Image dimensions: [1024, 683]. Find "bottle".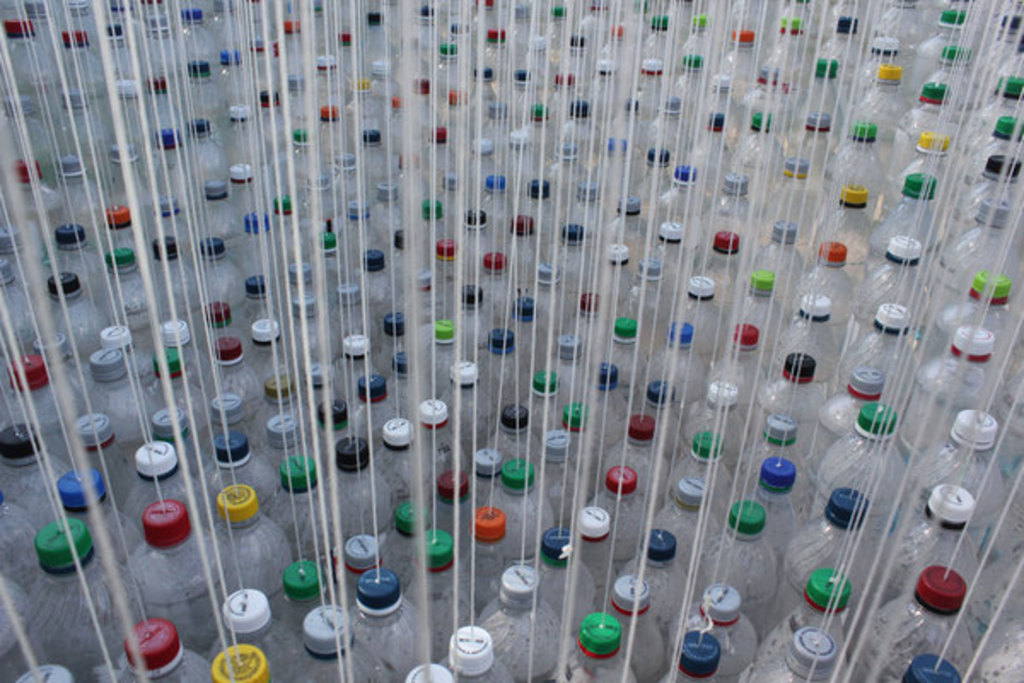
[263,410,317,476].
